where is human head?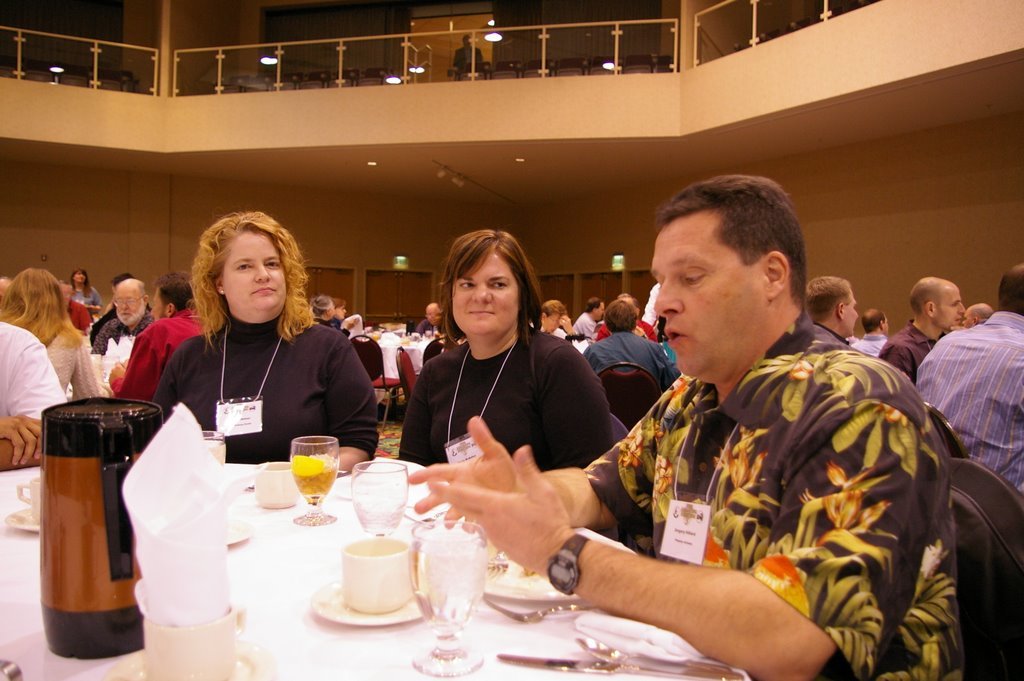
pyautogui.locateOnScreen(199, 209, 290, 316).
